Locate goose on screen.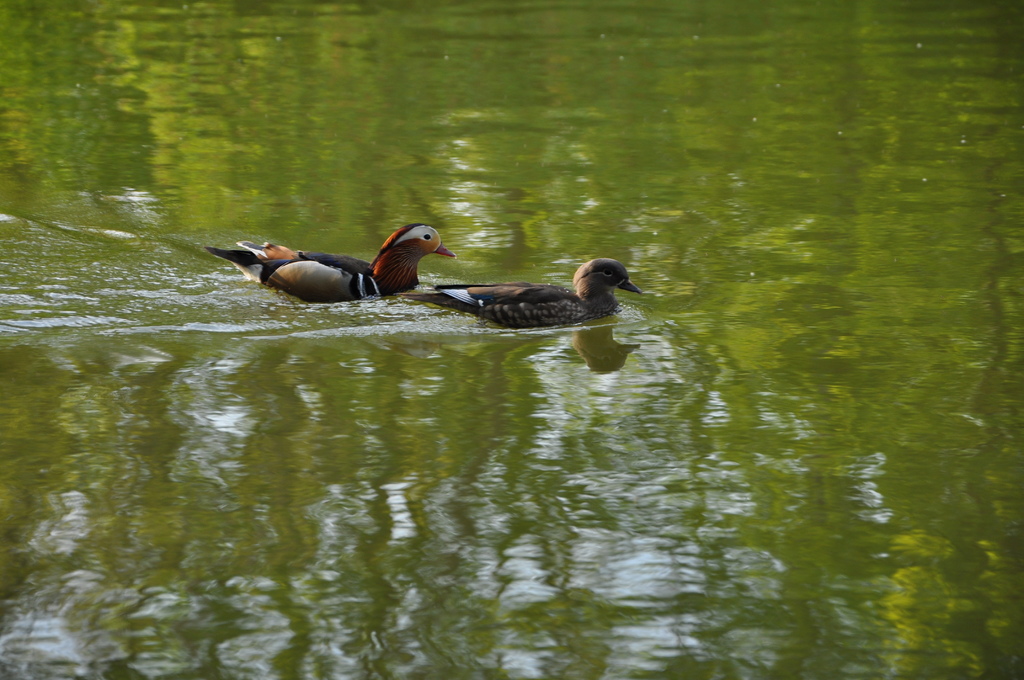
On screen at [left=207, top=223, right=456, bottom=296].
